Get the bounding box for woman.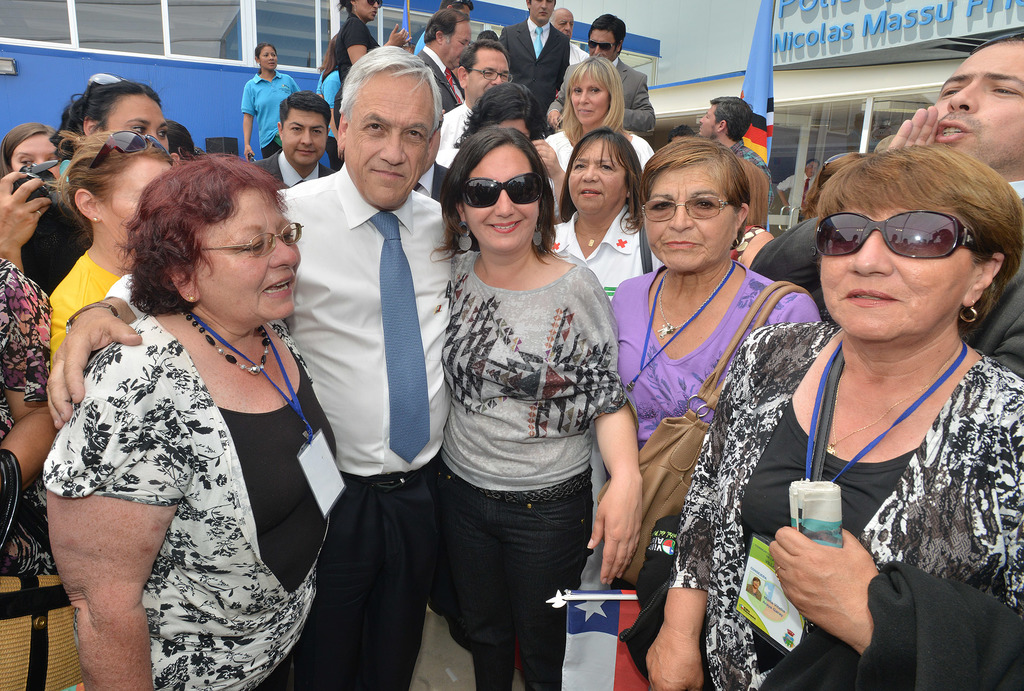
Rect(238, 42, 305, 172).
